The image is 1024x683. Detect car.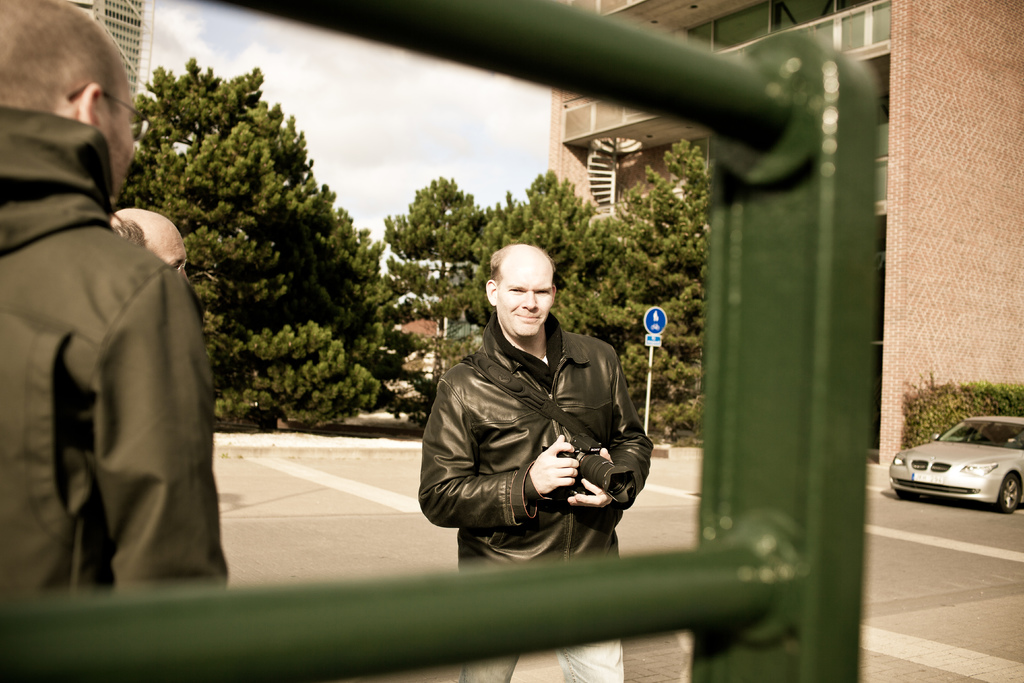
Detection: 897,415,1023,518.
